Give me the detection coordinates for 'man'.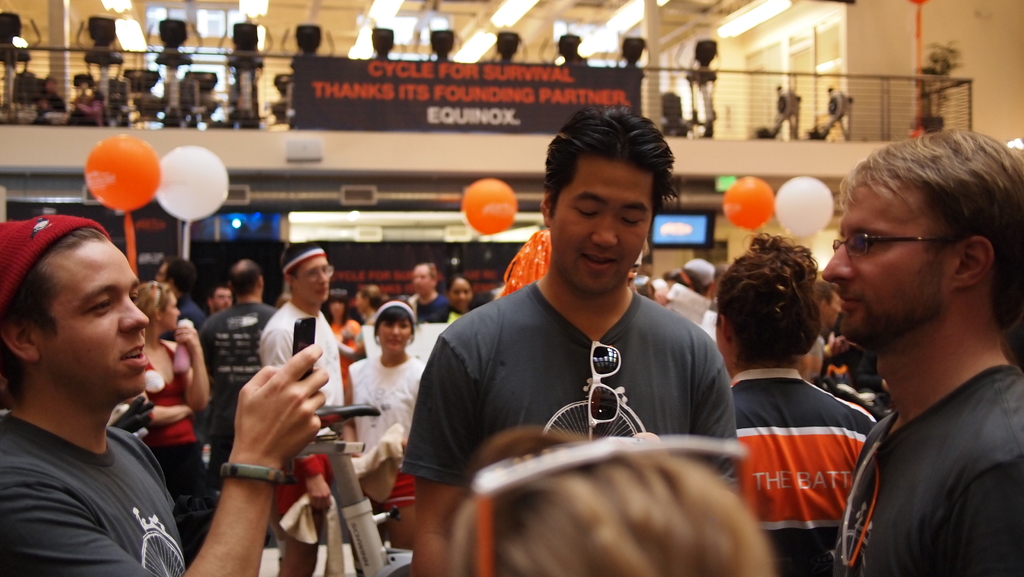
x1=203, y1=254, x2=280, y2=487.
